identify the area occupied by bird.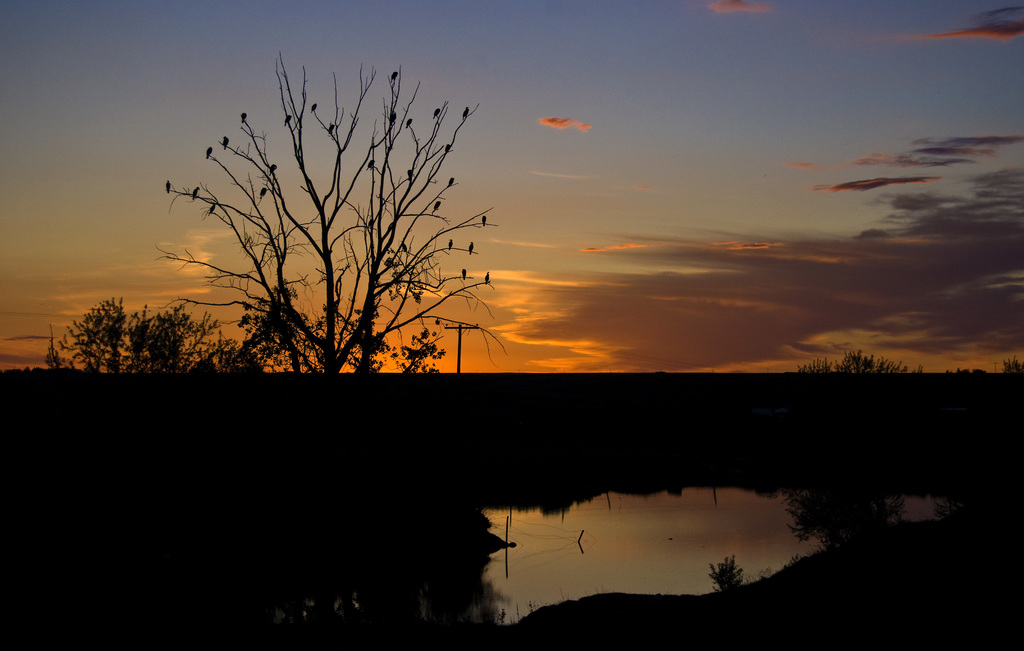
Area: crop(237, 109, 249, 124).
